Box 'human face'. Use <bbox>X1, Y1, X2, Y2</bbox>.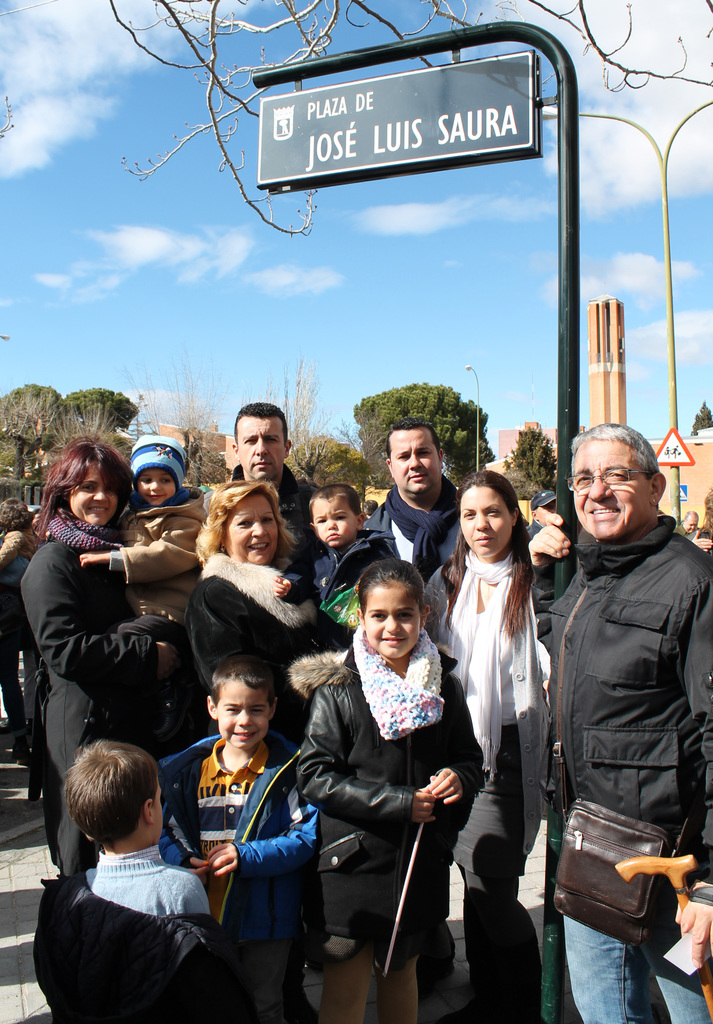
<bbox>70, 463, 118, 531</bbox>.
